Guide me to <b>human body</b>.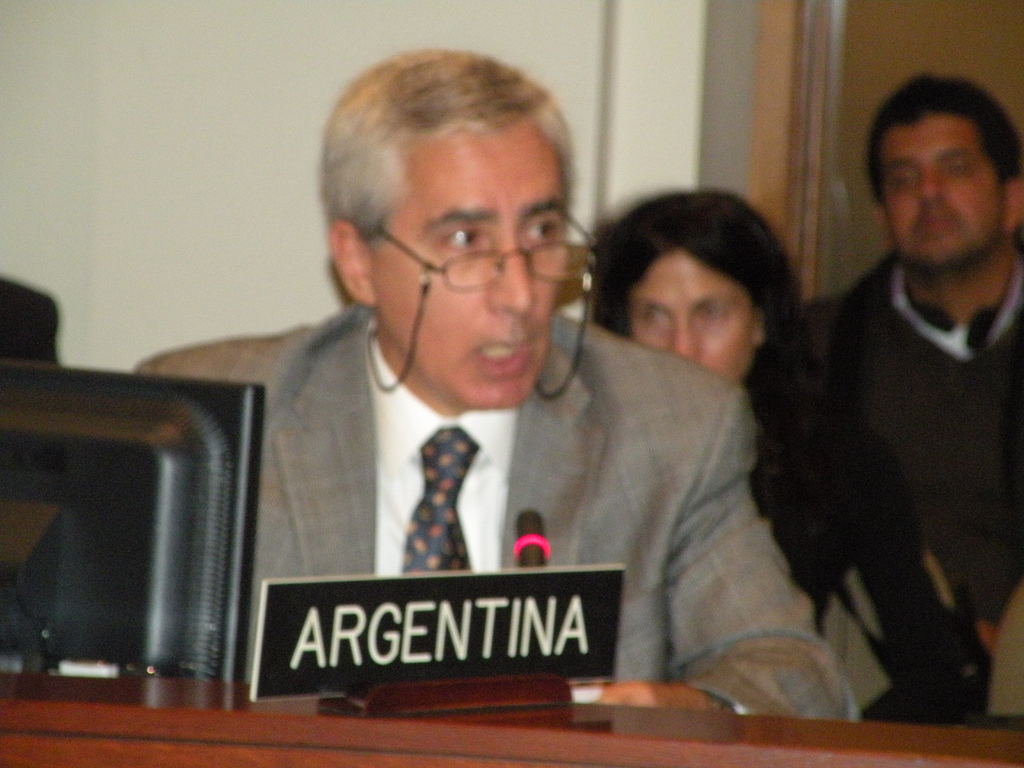
Guidance: (758,389,993,739).
